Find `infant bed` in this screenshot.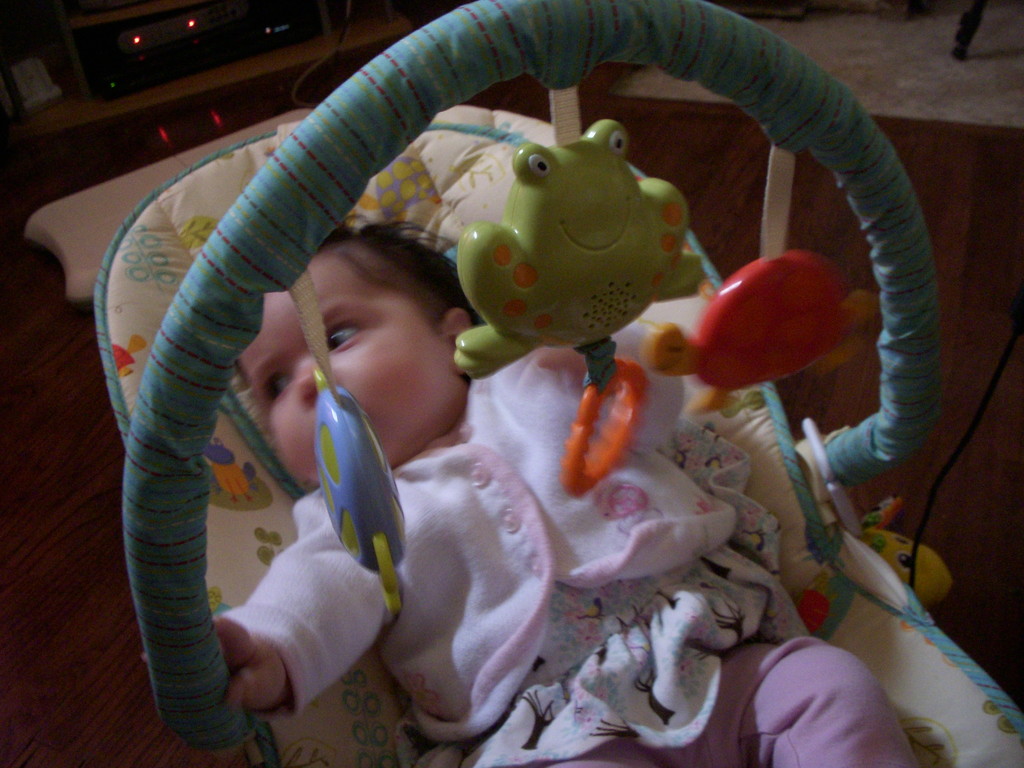
The bounding box for `infant bed` is Rect(91, 0, 1023, 767).
